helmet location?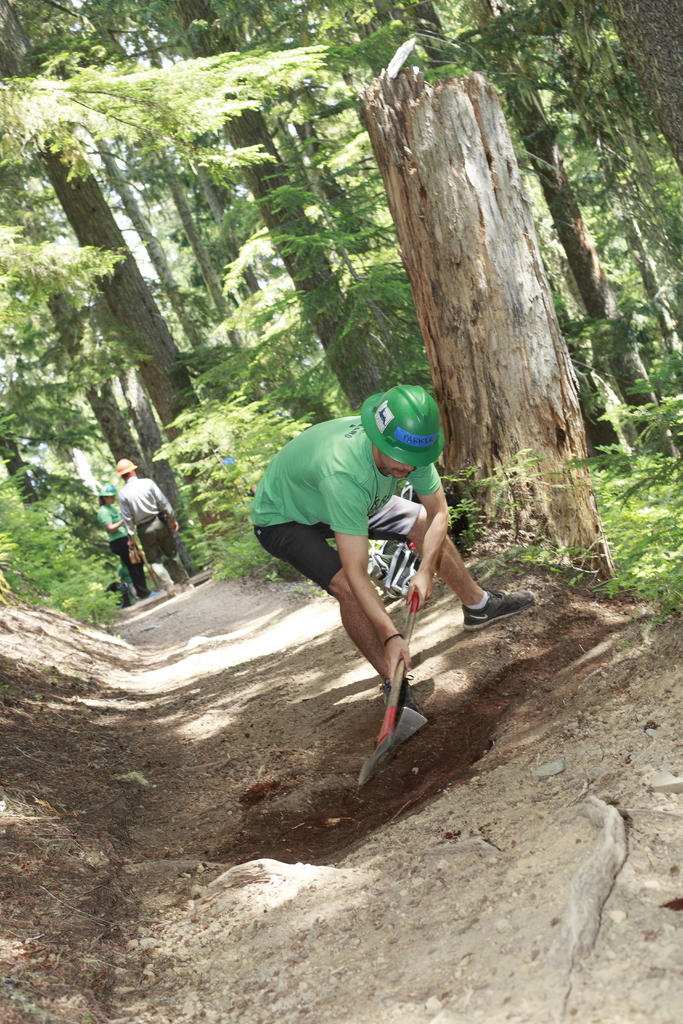
99, 486, 120, 502
